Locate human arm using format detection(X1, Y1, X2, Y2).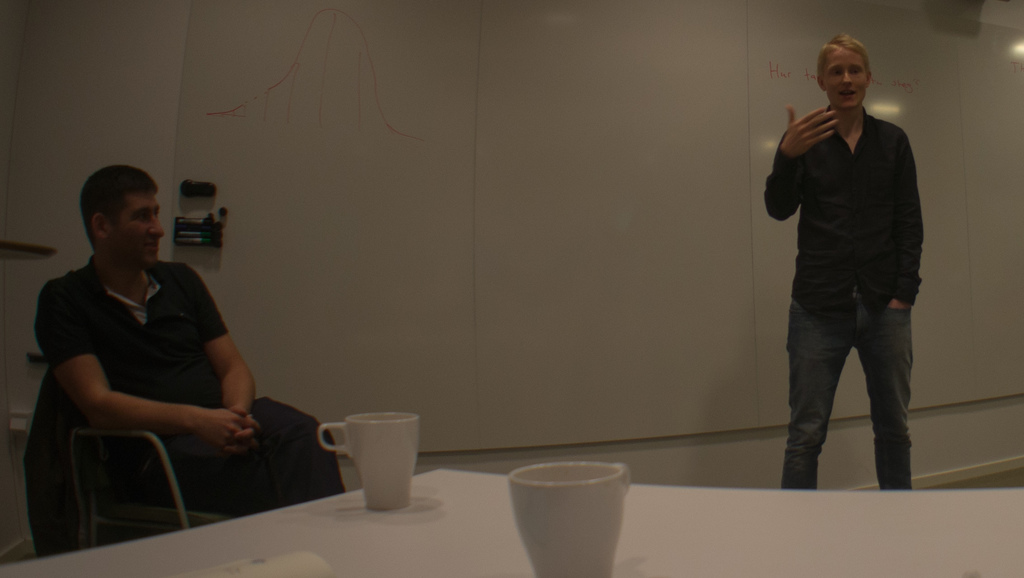
detection(877, 119, 923, 314).
